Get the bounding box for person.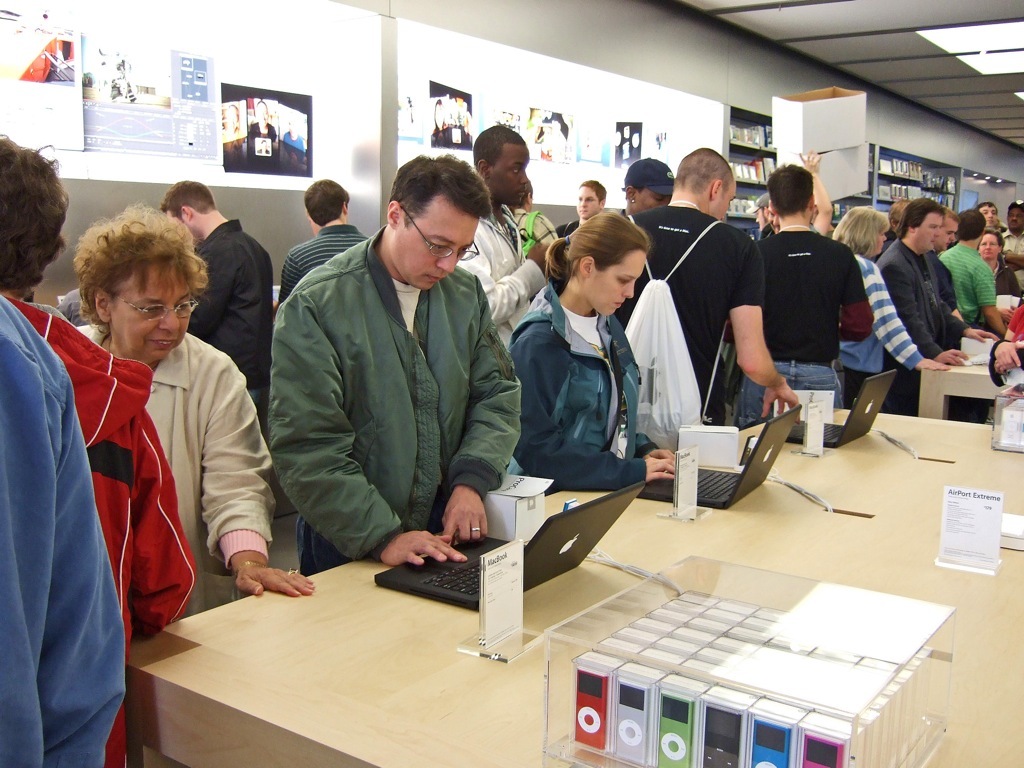
l=503, t=184, r=560, b=264.
